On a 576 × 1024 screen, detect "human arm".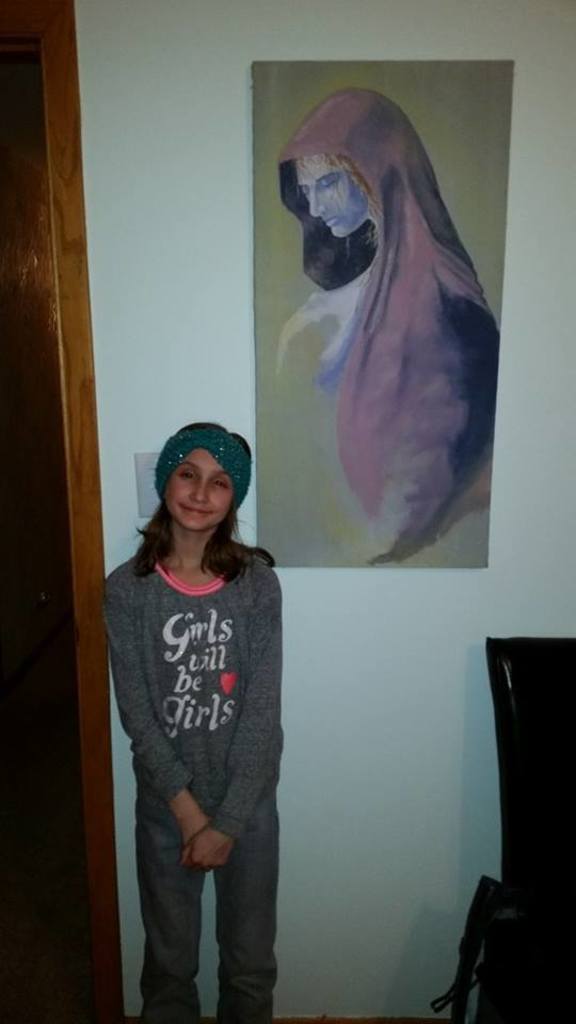
pyautogui.locateOnScreen(102, 578, 211, 846).
